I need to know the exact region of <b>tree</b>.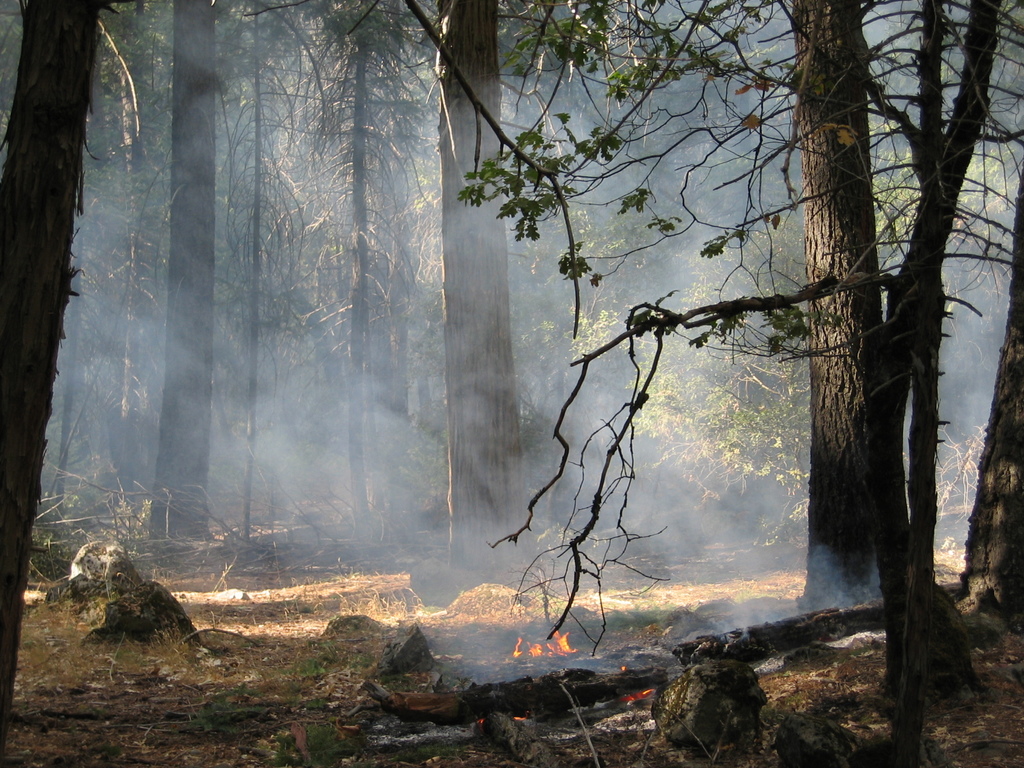
Region: region(0, 0, 125, 767).
